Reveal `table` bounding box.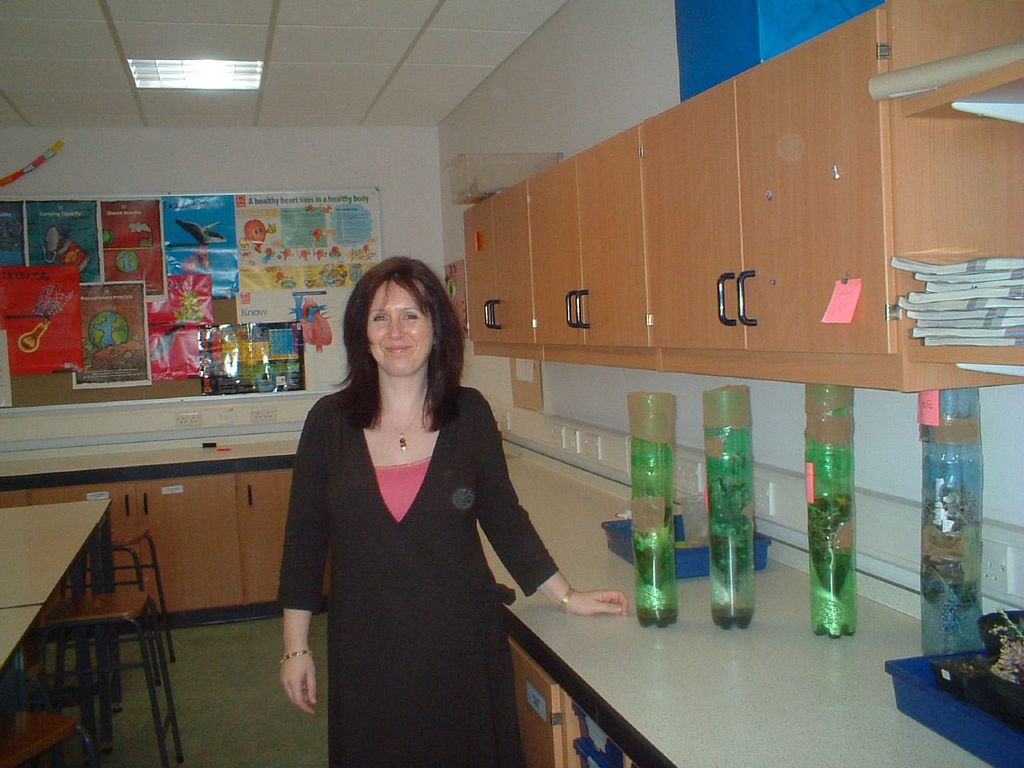
Revealed: 0/500/118/676.
